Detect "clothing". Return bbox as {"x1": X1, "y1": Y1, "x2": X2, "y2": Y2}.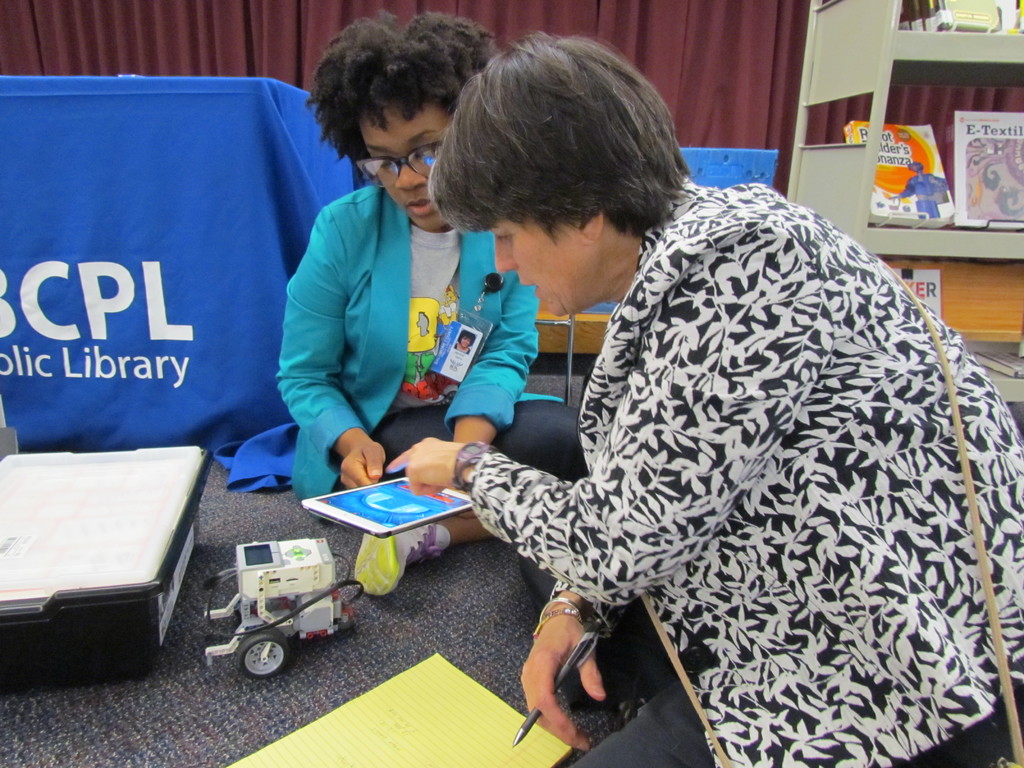
{"x1": 278, "y1": 182, "x2": 589, "y2": 511}.
